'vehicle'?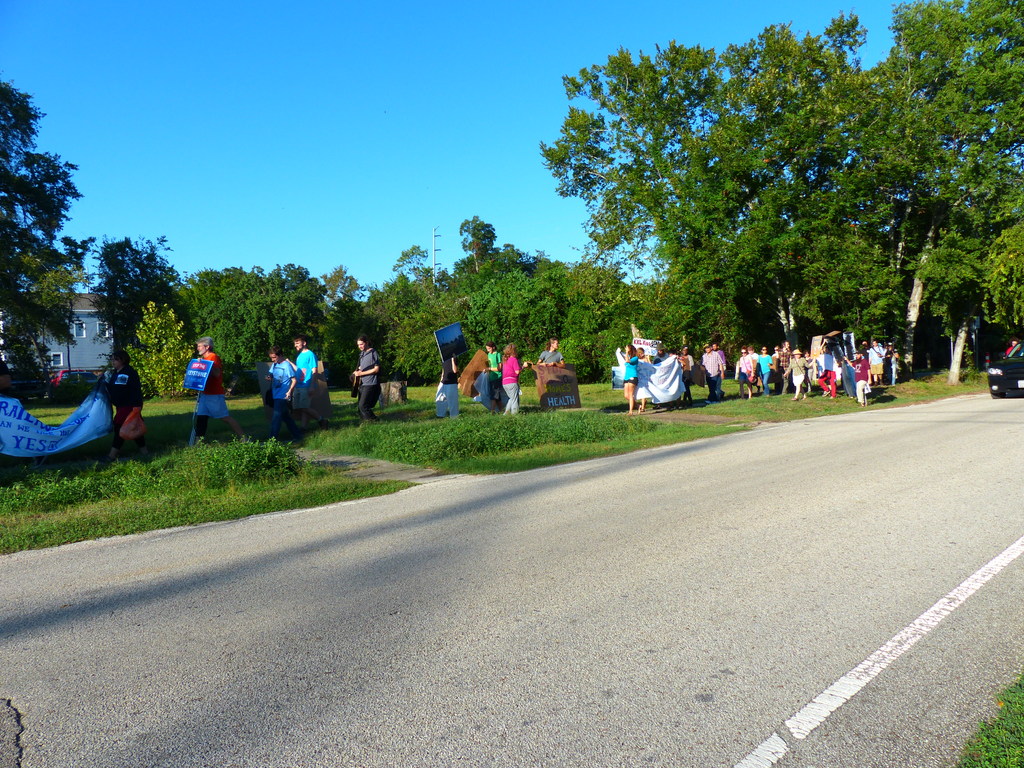
47, 371, 99, 409
